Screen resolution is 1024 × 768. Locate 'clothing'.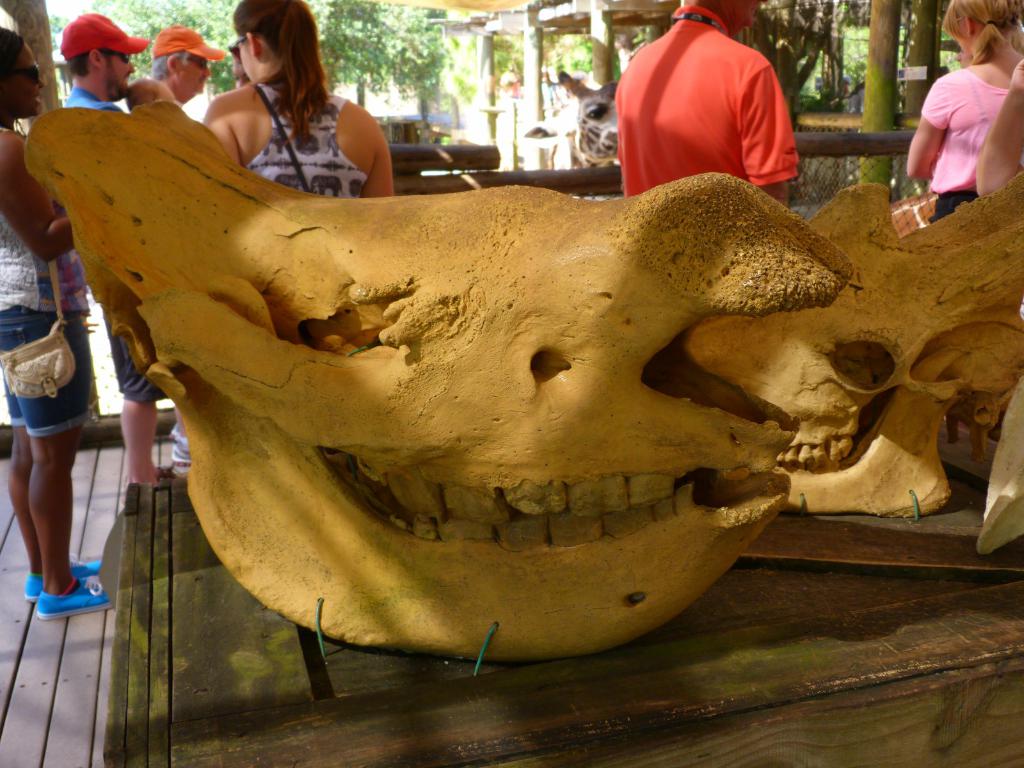
<region>611, 13, 814, 186</region>.
